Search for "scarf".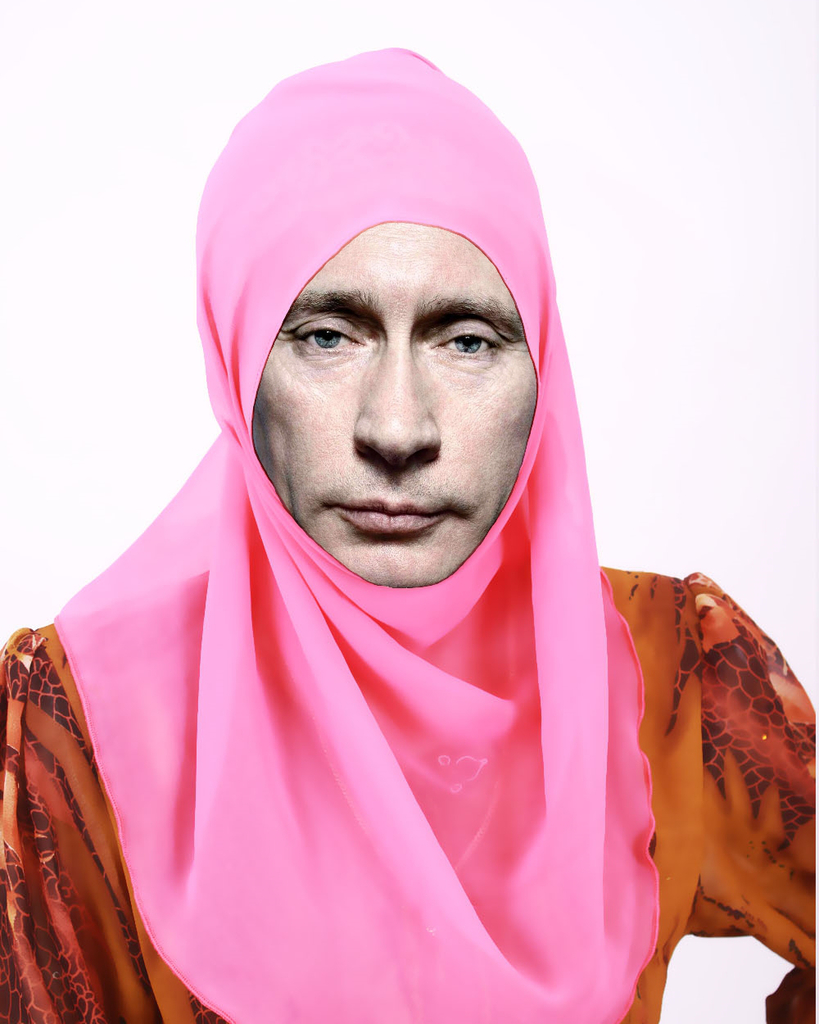
Found at (x1=47, y1=32, x2=659, y2=1023).
